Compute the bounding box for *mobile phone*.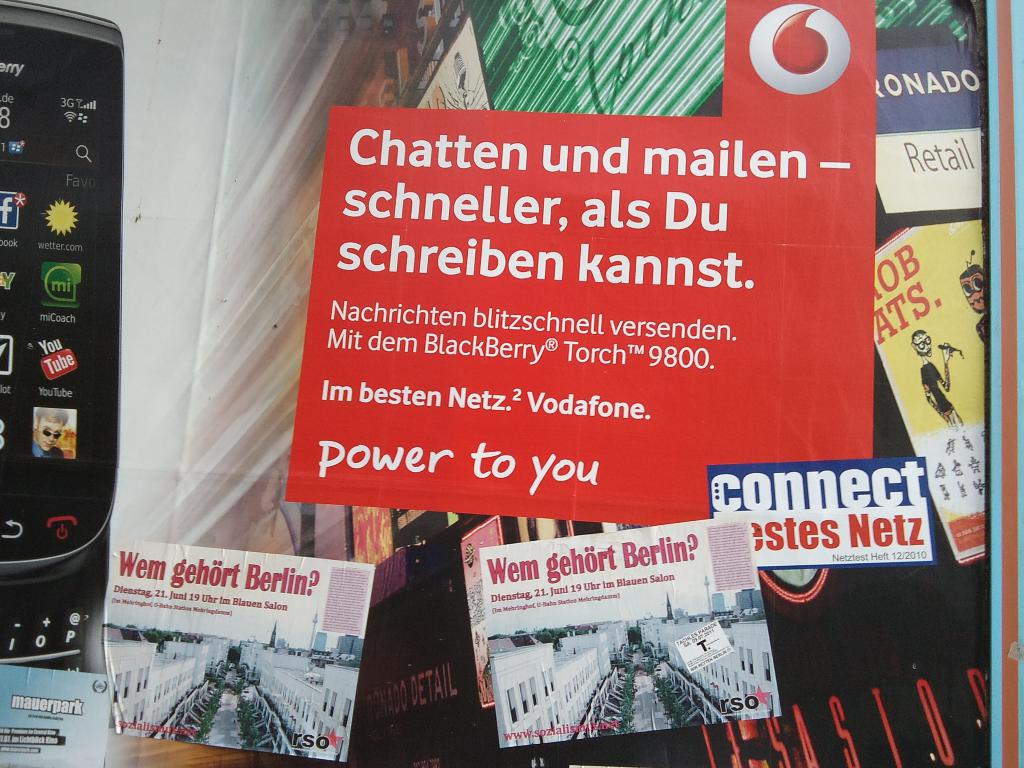
box(13, 68, 122, 622).
